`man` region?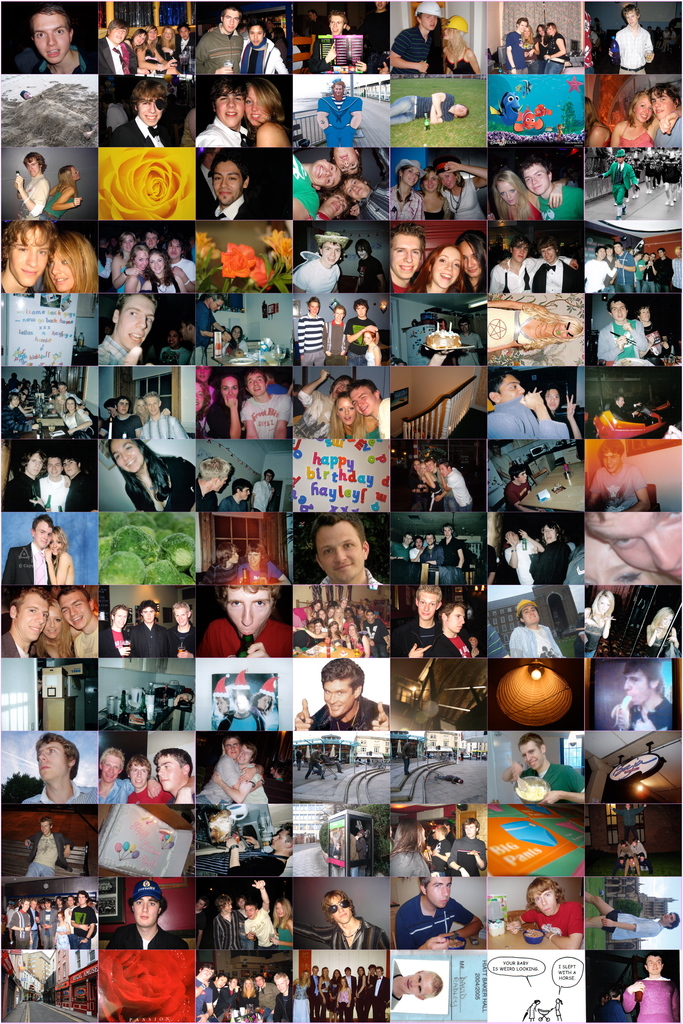
124:599:184:662
